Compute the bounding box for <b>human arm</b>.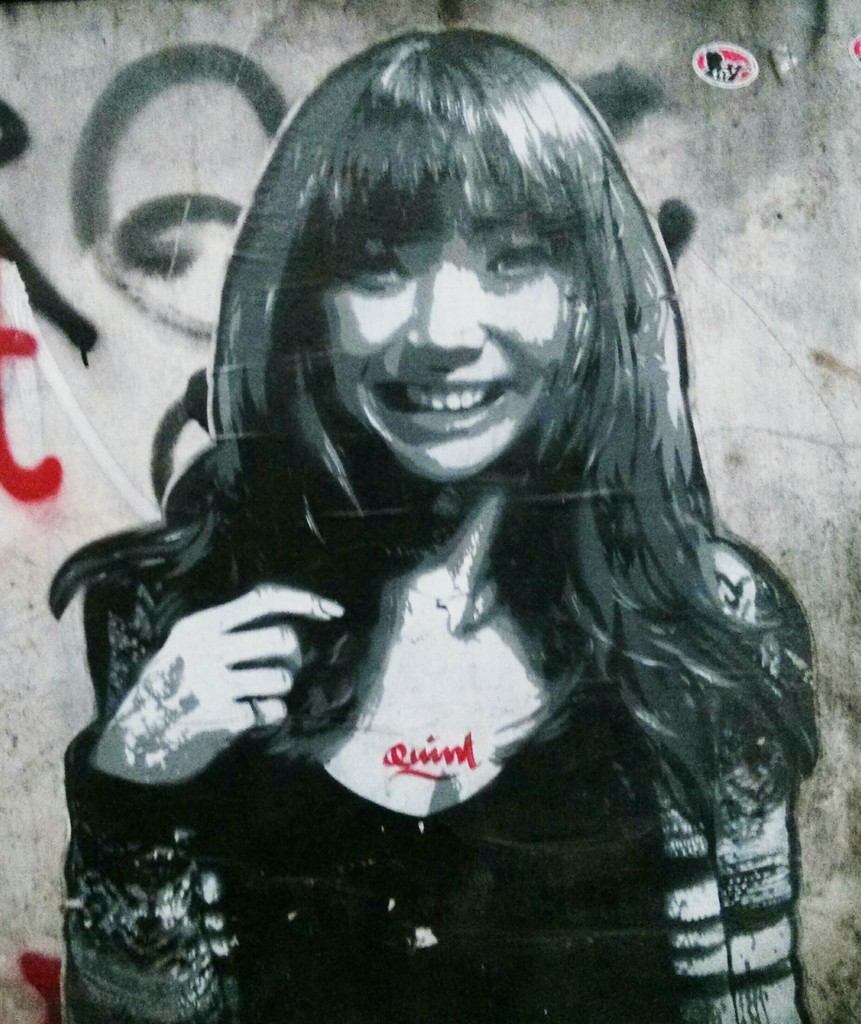
[656, 538, 802, 1023].
